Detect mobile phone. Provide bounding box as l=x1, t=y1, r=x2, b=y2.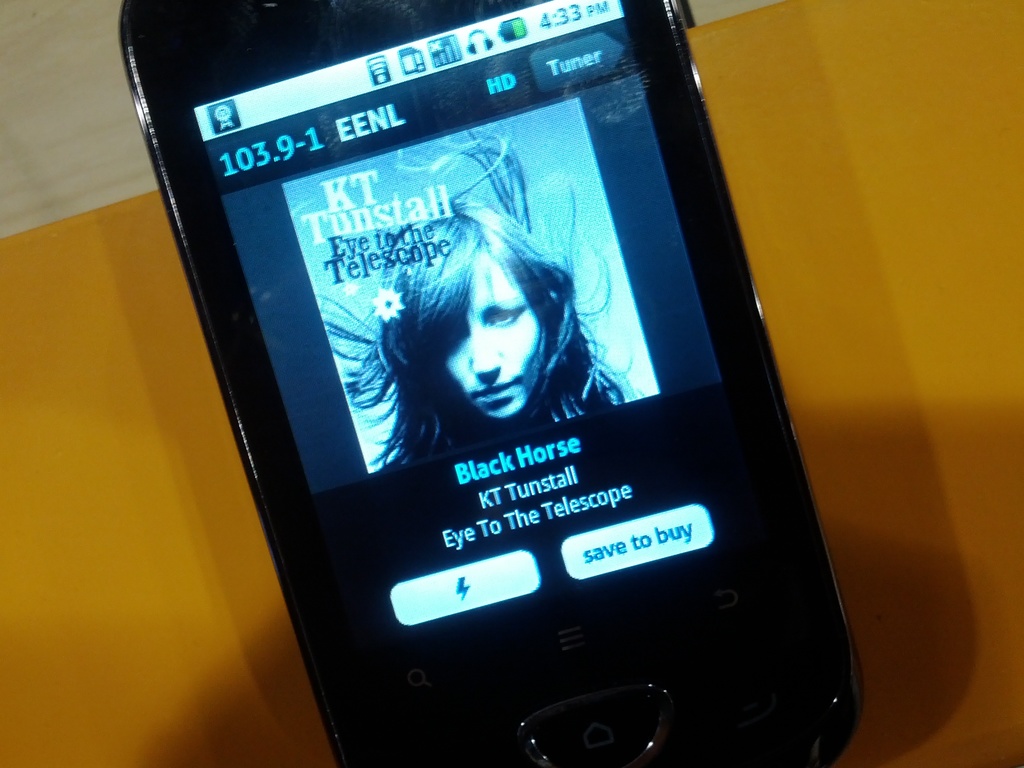
l=127, t=11, r=871, b=760.
